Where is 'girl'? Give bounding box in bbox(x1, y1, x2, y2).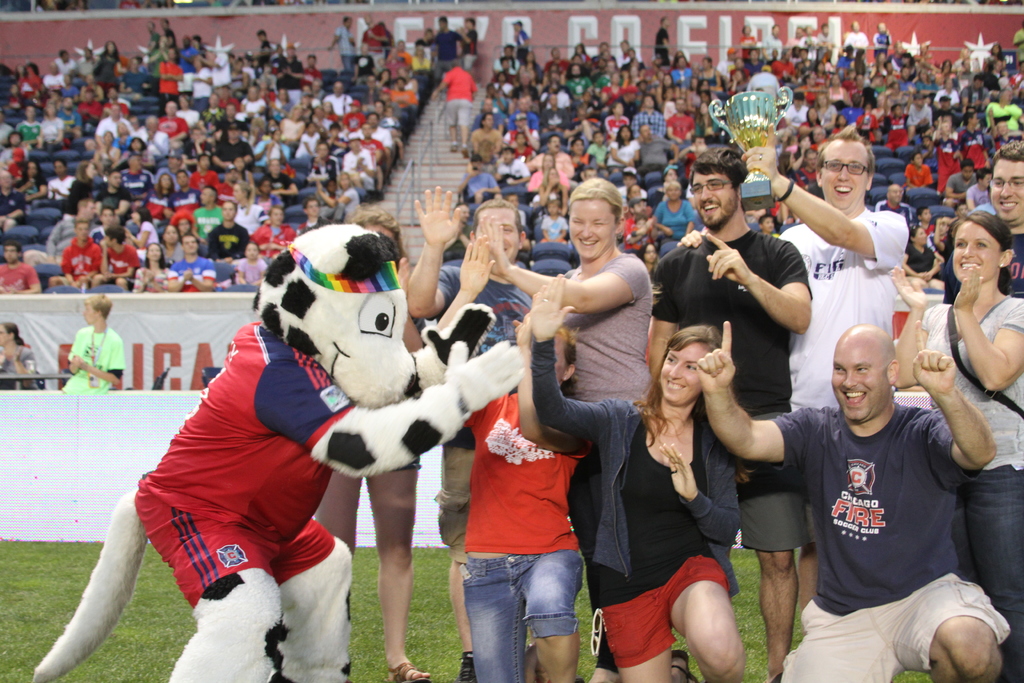
bbox(528, 273, 743, 682).
